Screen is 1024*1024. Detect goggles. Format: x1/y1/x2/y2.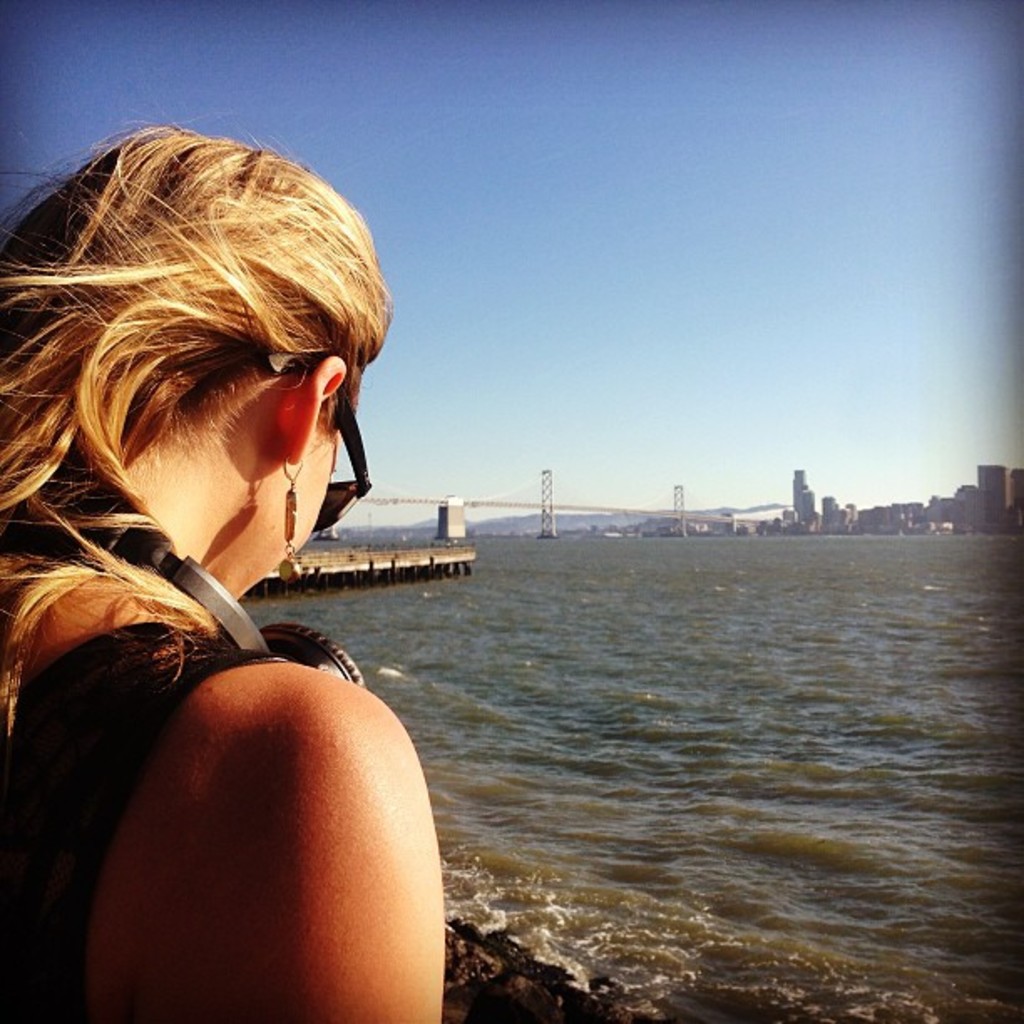
264/350/371/539.
